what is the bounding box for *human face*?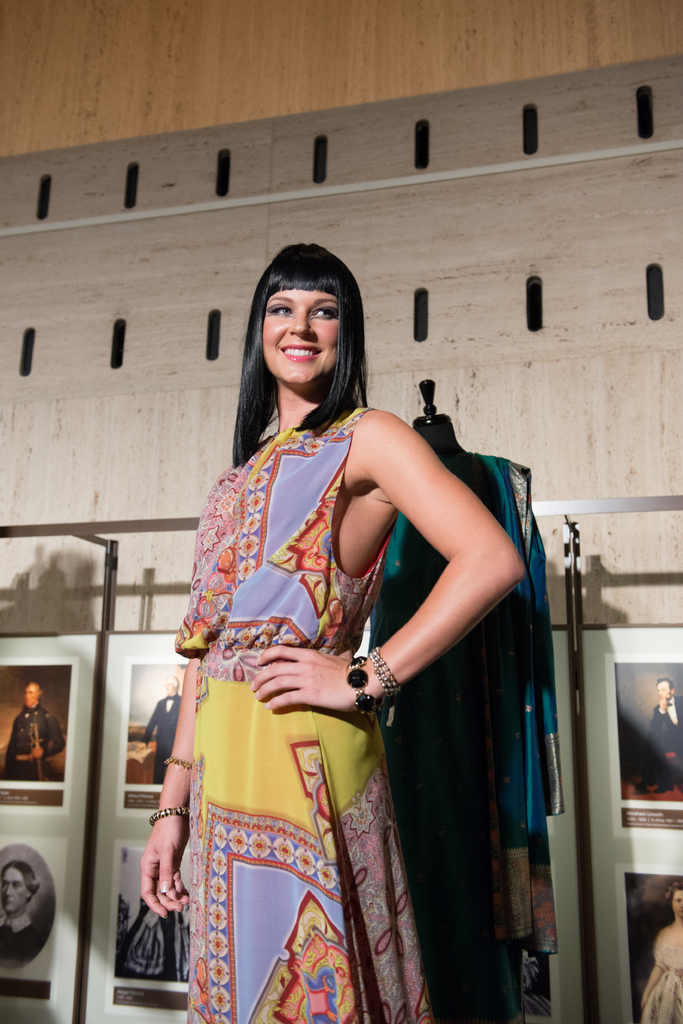
{"left": 263, "top": 291, "right": 340, "bottom": 390}.
